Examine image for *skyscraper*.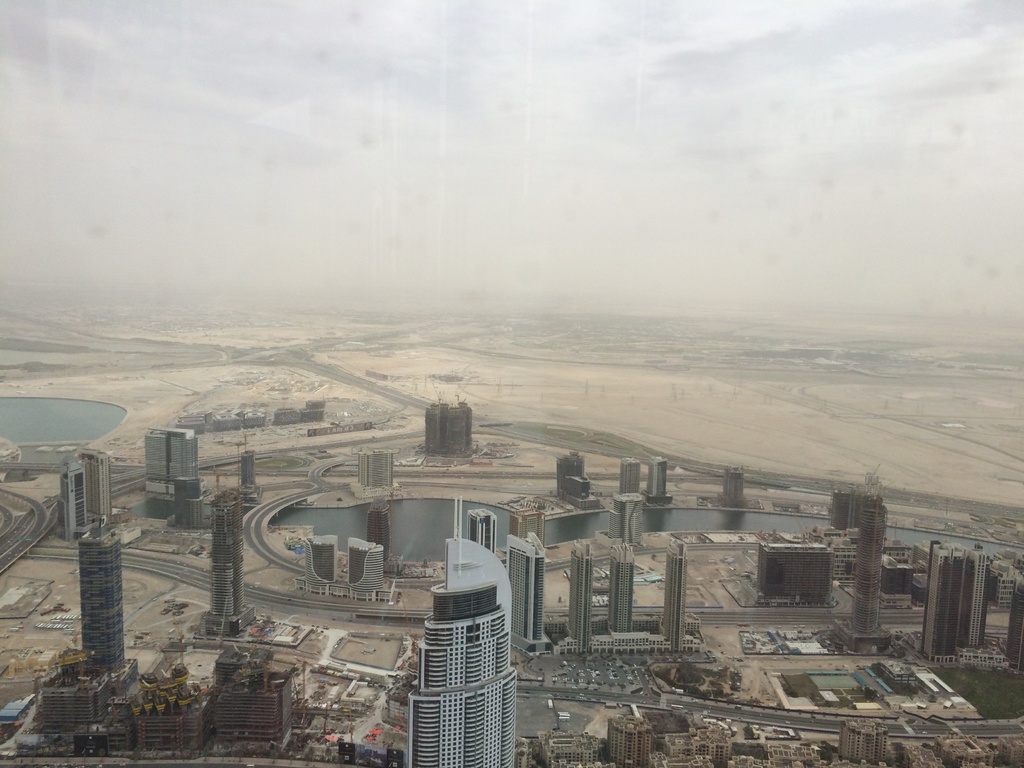
Examination result: 465, 505, 504, 557.
